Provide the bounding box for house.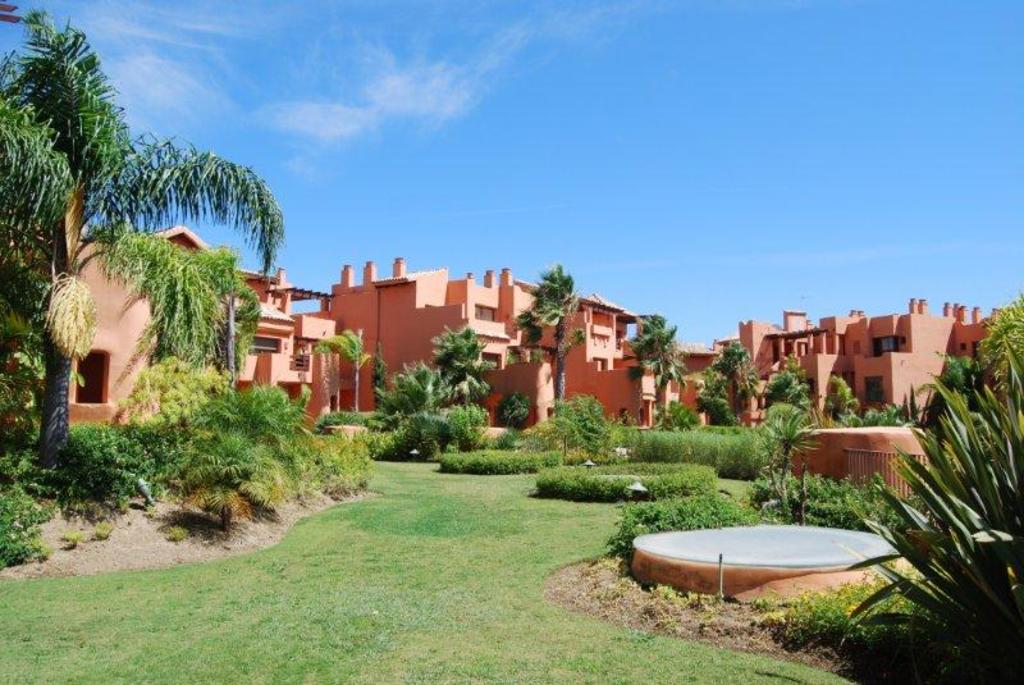
select_region(67, 219, 339, 426).
